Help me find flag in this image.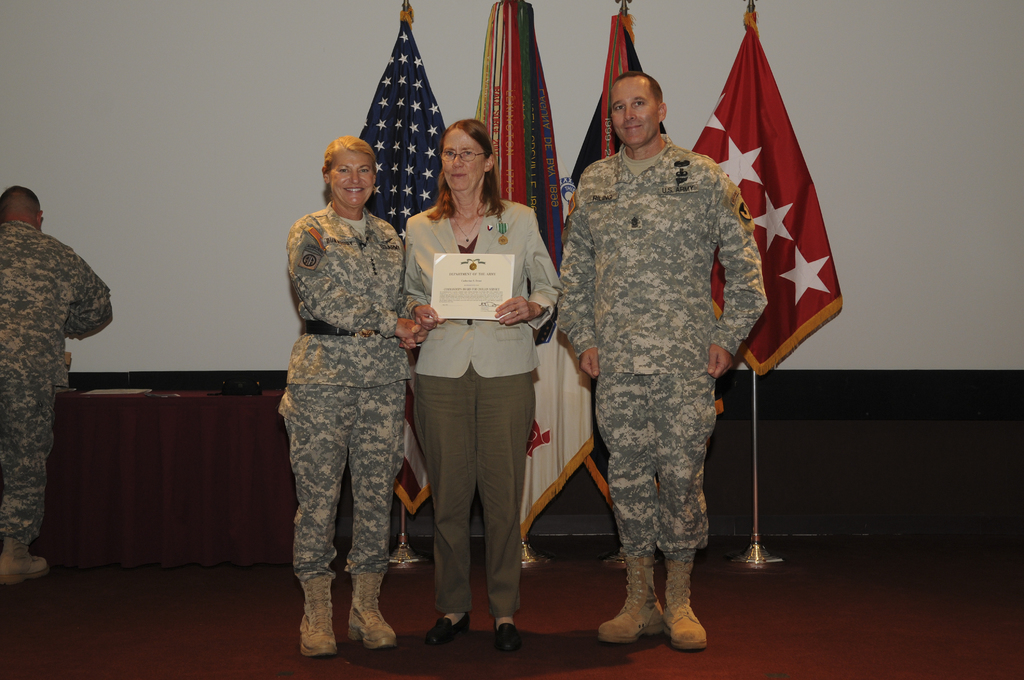
Found it: [x1=562, y1=3, x2=669, y2=514].
